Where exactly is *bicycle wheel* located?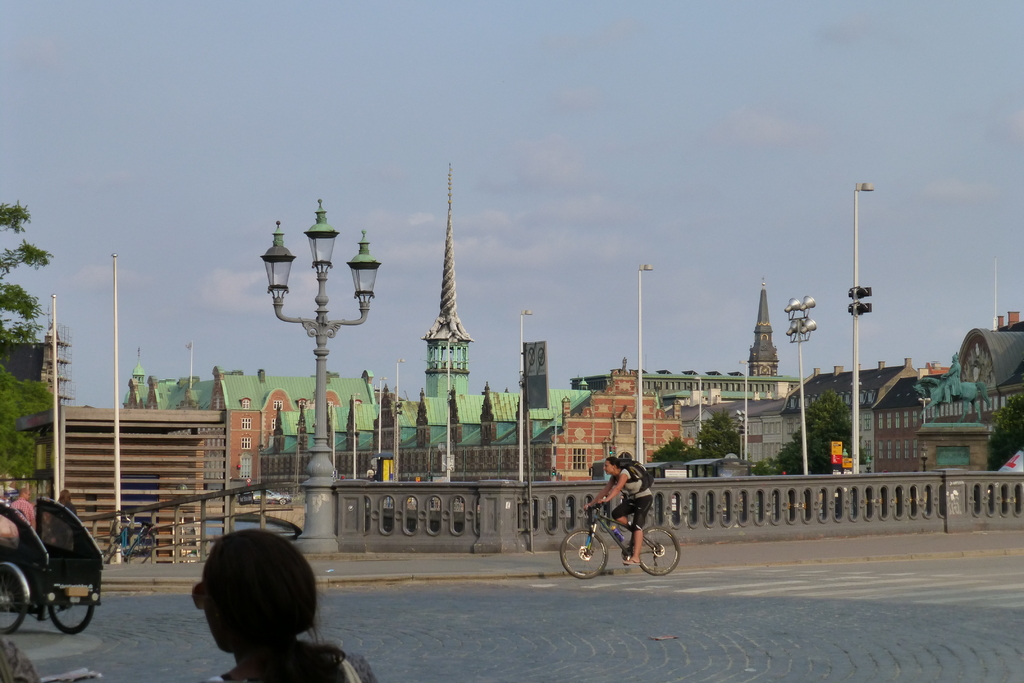
Its bounding box is region(44, 595, 99, 636).
